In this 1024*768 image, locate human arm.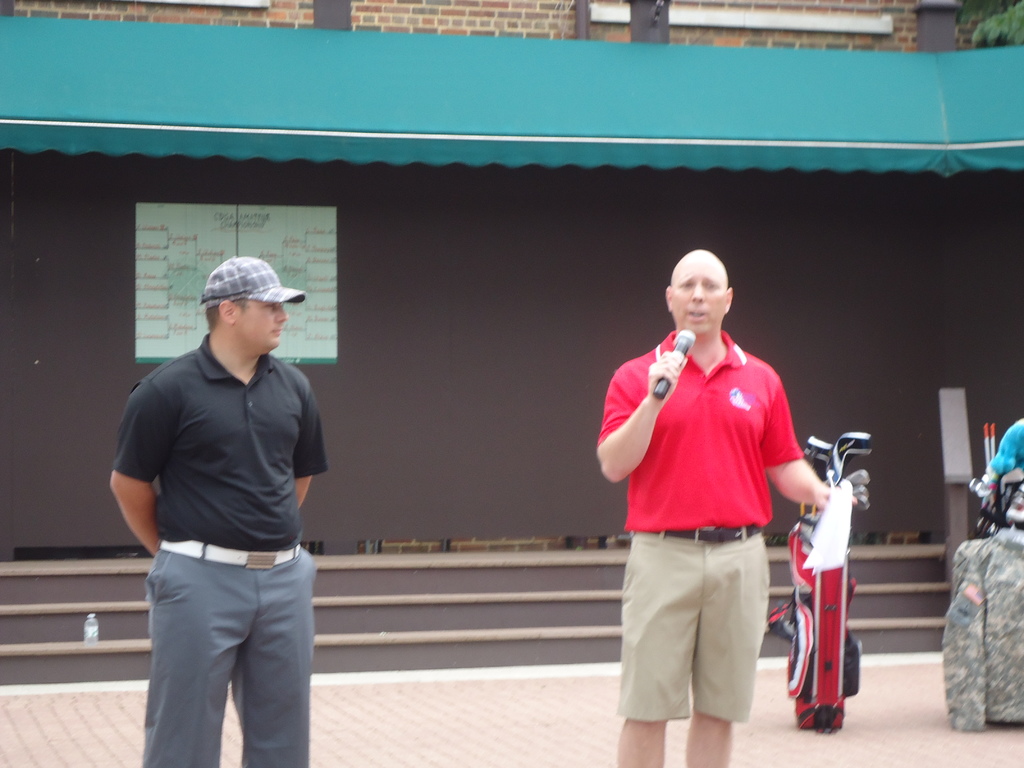
Bounding box: 291:371:330:513.
